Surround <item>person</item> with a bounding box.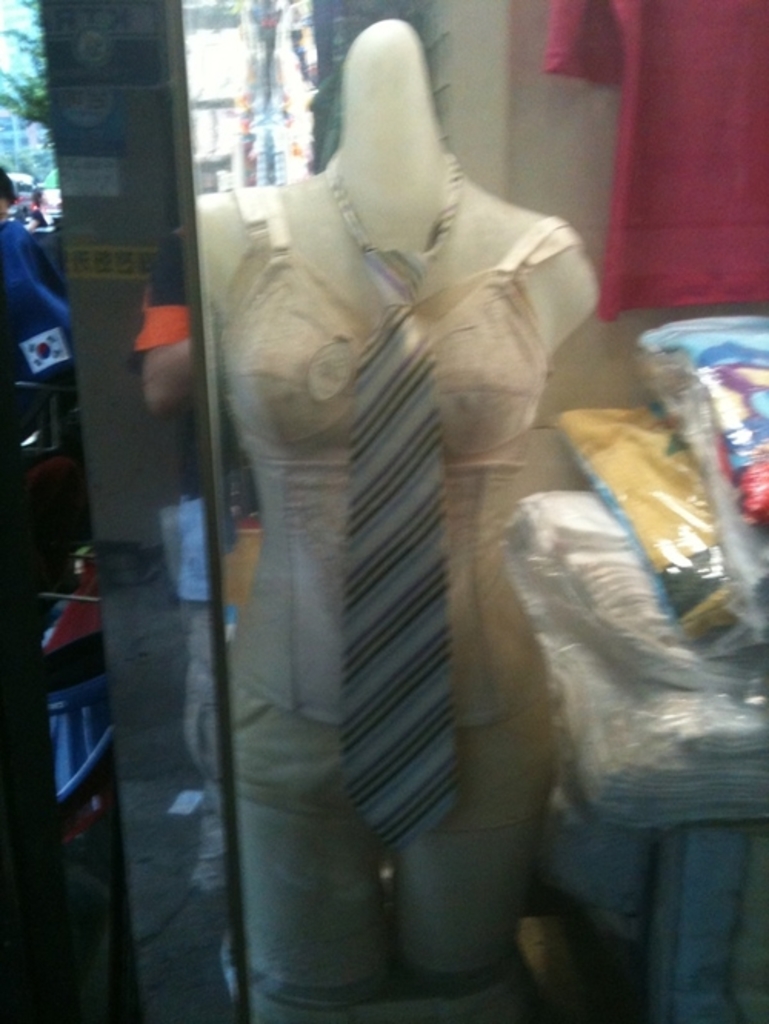
[x1=0, y1=165, x2=71, y2=392].
